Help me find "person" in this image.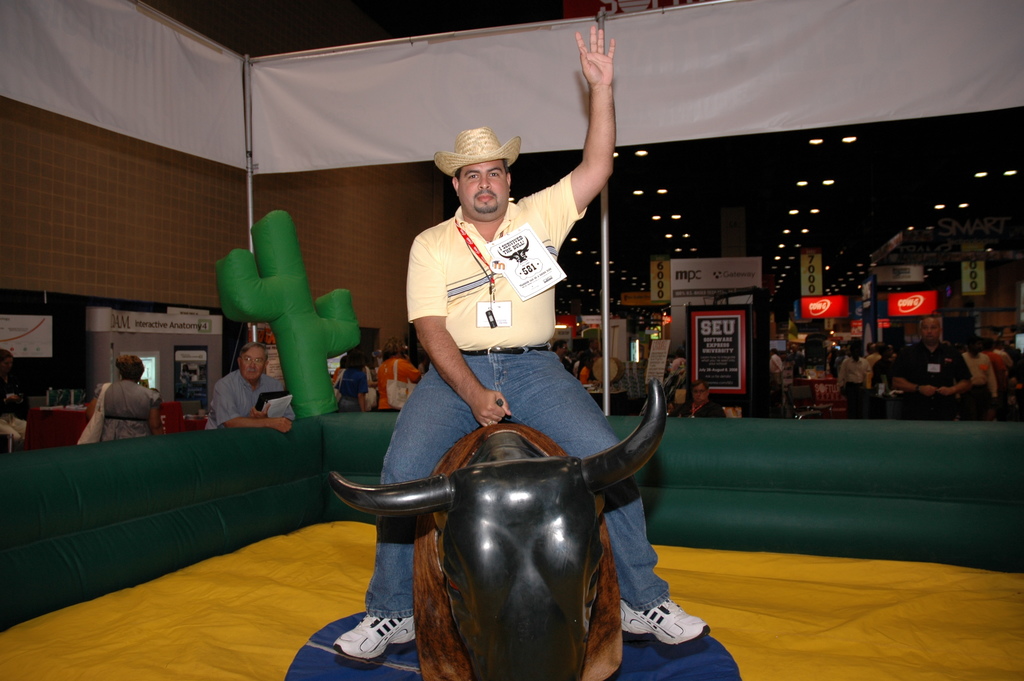
Found it: 204/342/295/431.
